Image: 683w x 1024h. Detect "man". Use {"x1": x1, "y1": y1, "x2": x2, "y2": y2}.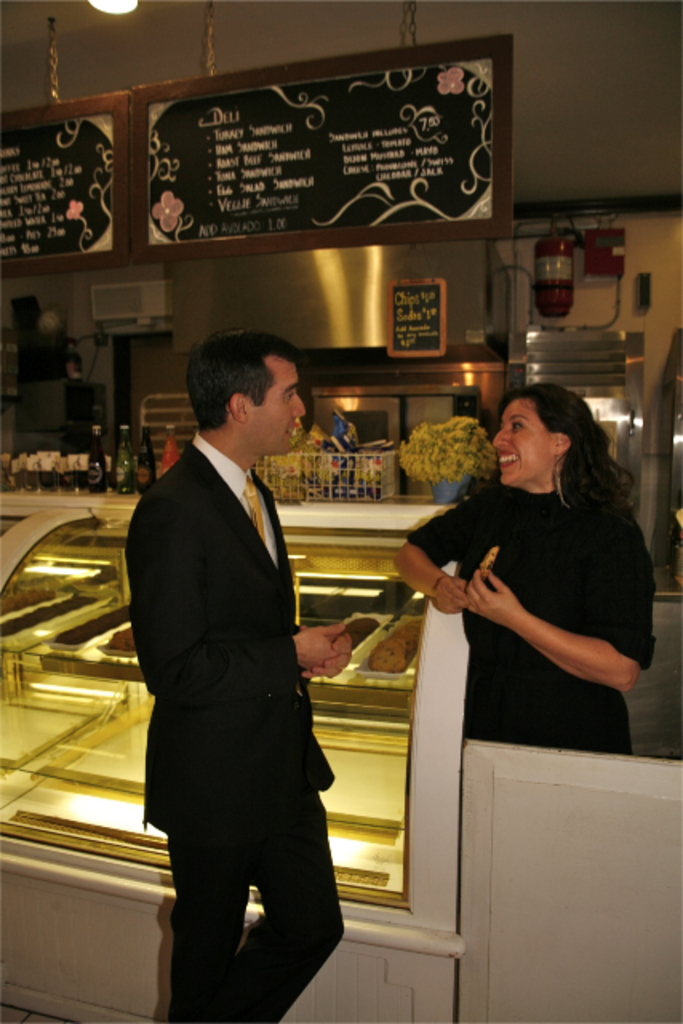
{"x1": 381, "y1": 400, "x2": 672, "y2": 778}.
